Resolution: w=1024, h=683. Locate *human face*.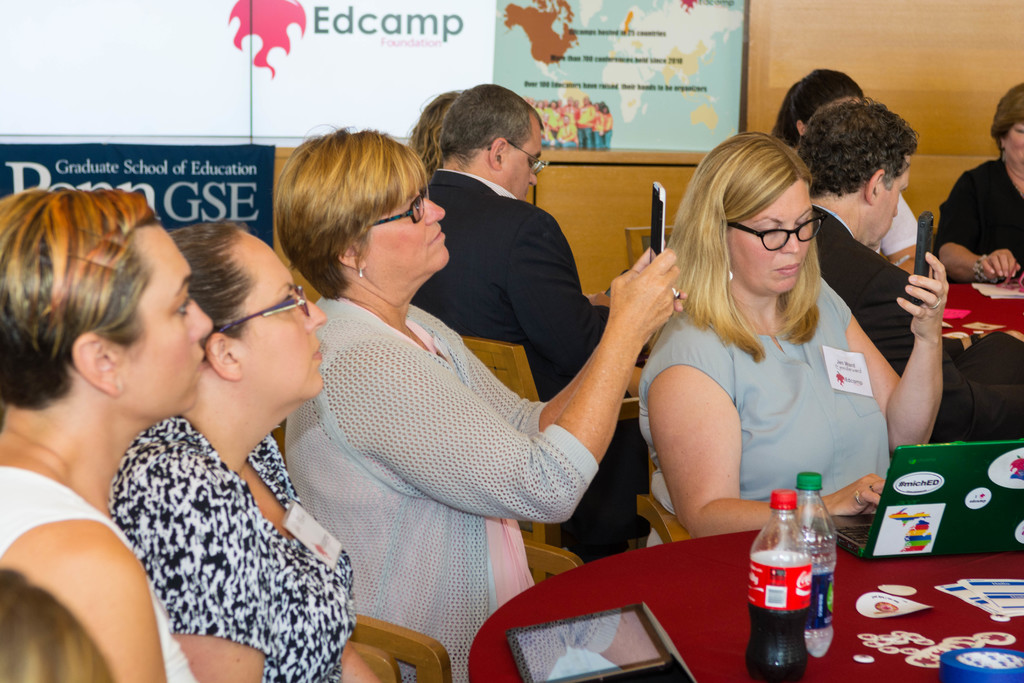
227,231,330,402.
